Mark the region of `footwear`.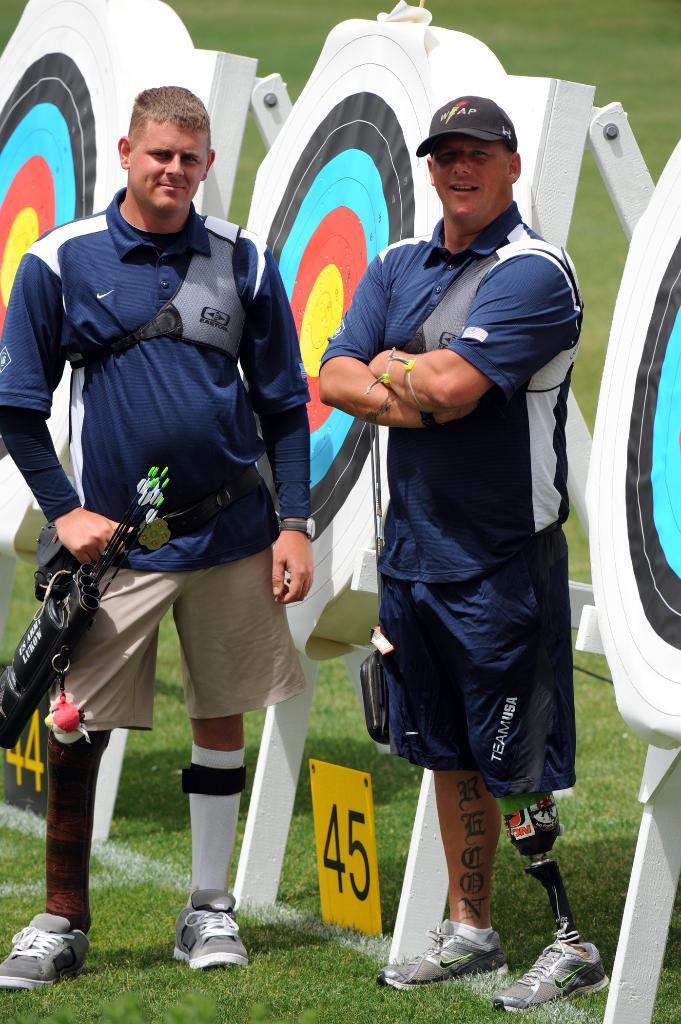
Region: 374,918,510,995.
